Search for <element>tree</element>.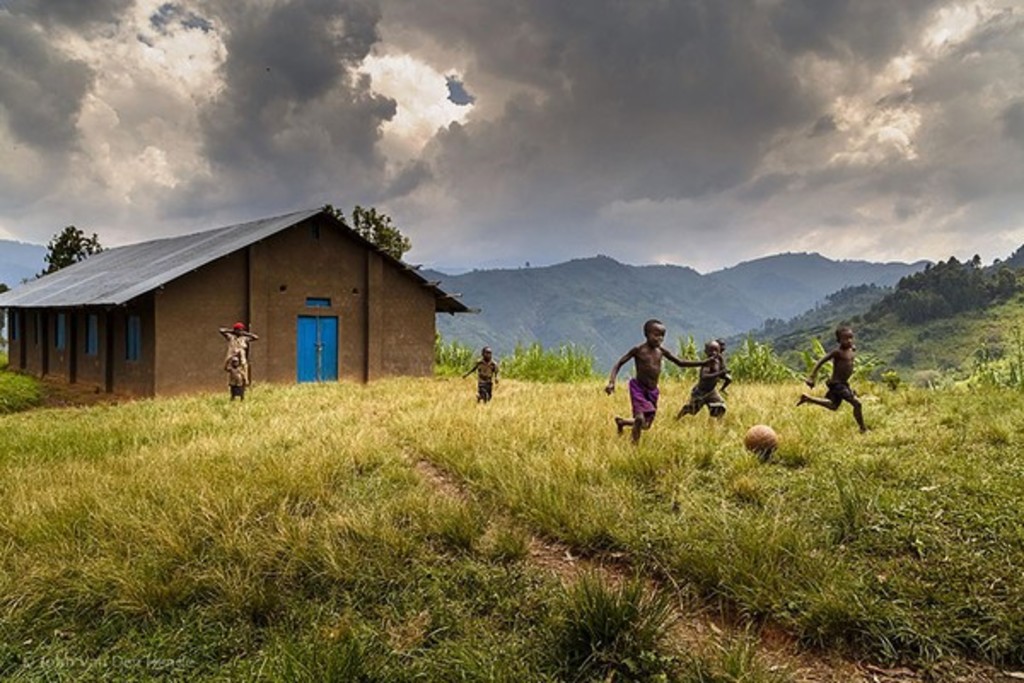
Found at Rect(0, 275, 5, 340).
